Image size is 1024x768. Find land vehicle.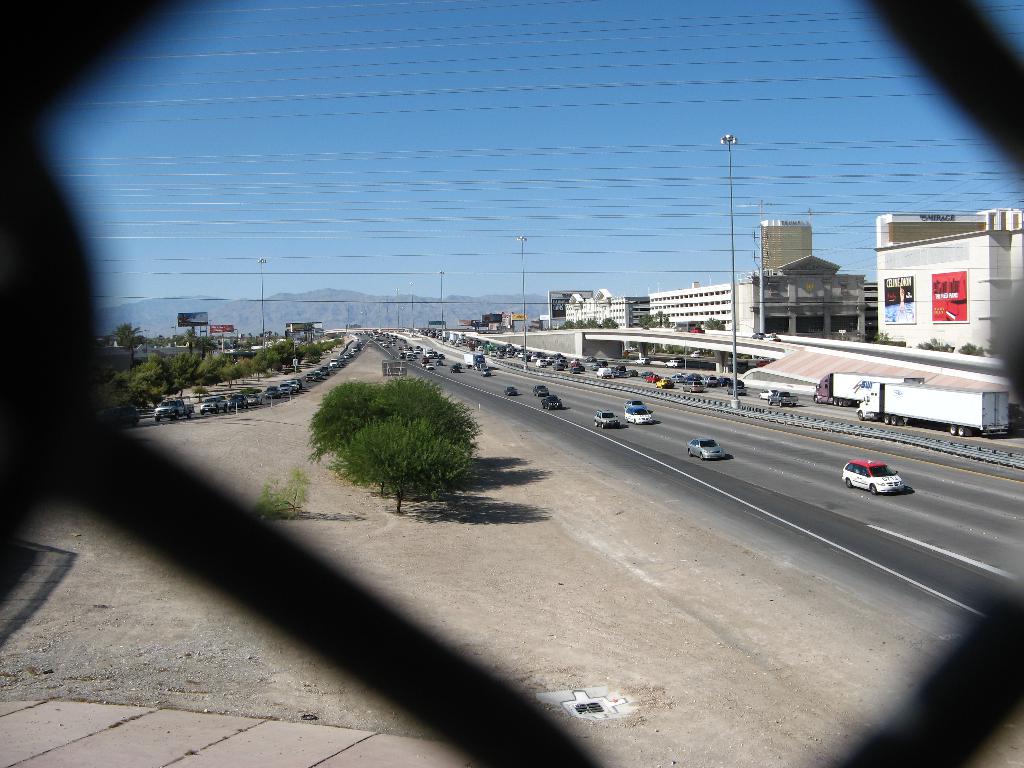
455/360/464/371.
